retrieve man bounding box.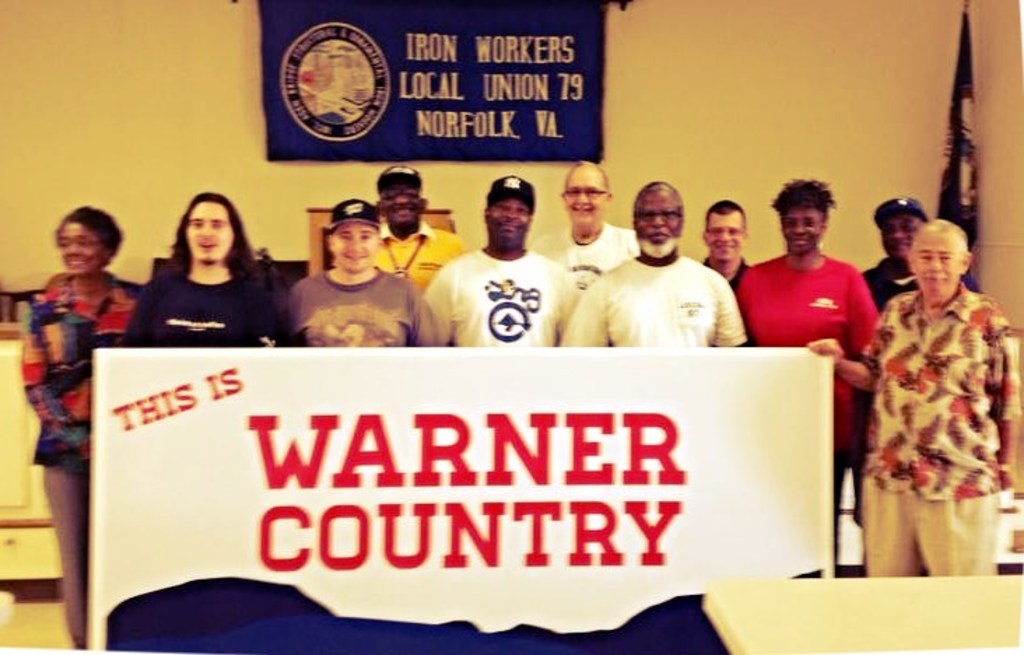
Bounding box: [560, 176, 751, 355].
